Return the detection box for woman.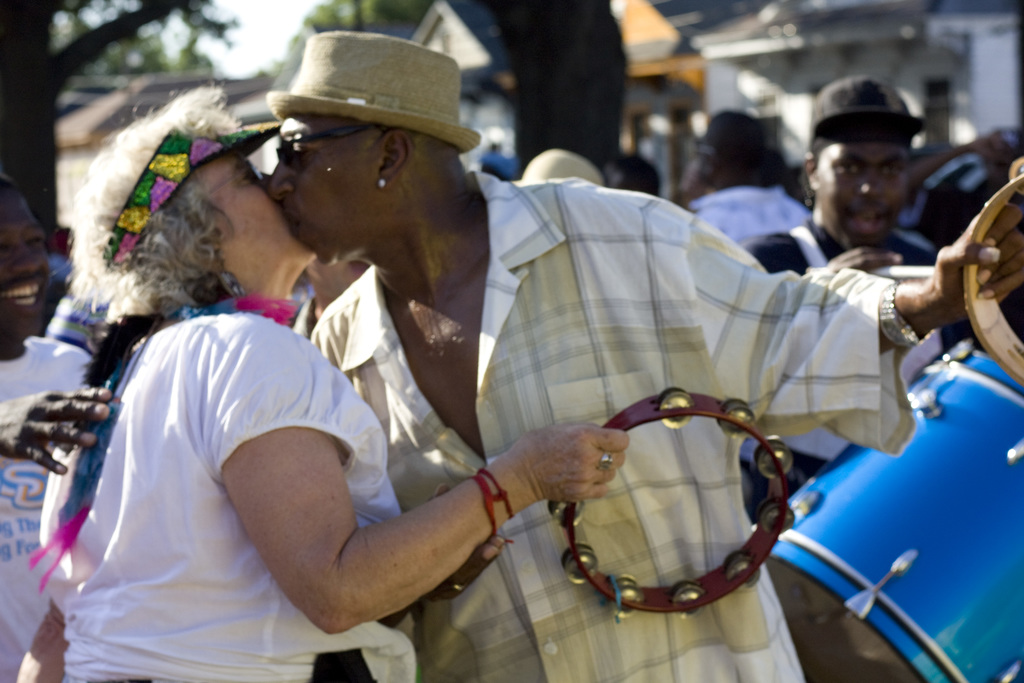
pyautogui.locateOnScreen(87, 92, 819, 657).
